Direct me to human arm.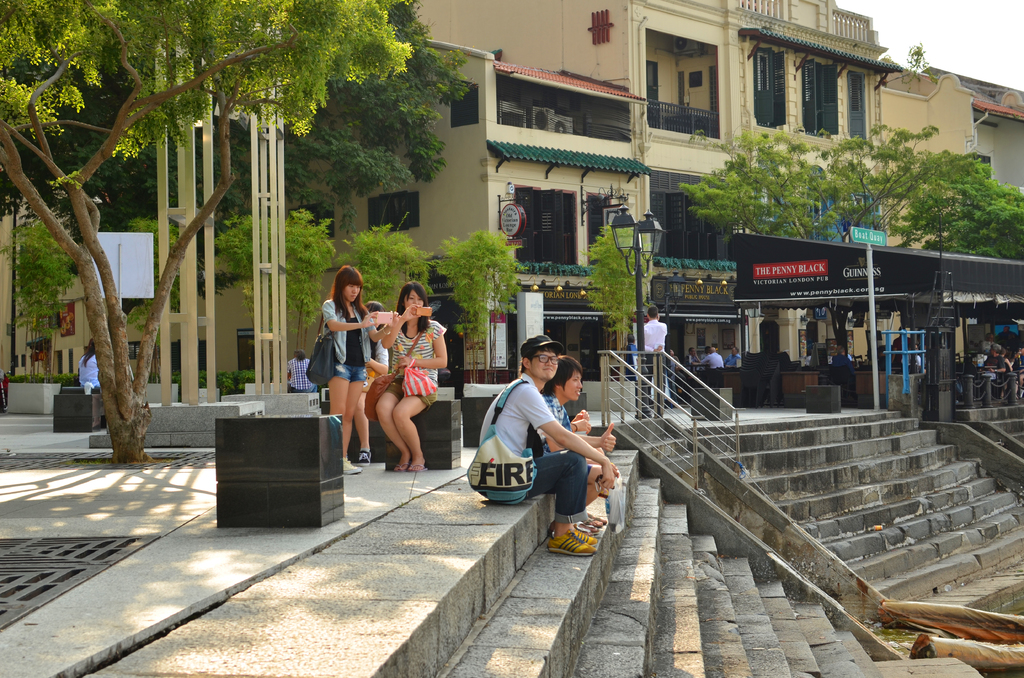
Direction: crop(324, 300, 379, 333).
